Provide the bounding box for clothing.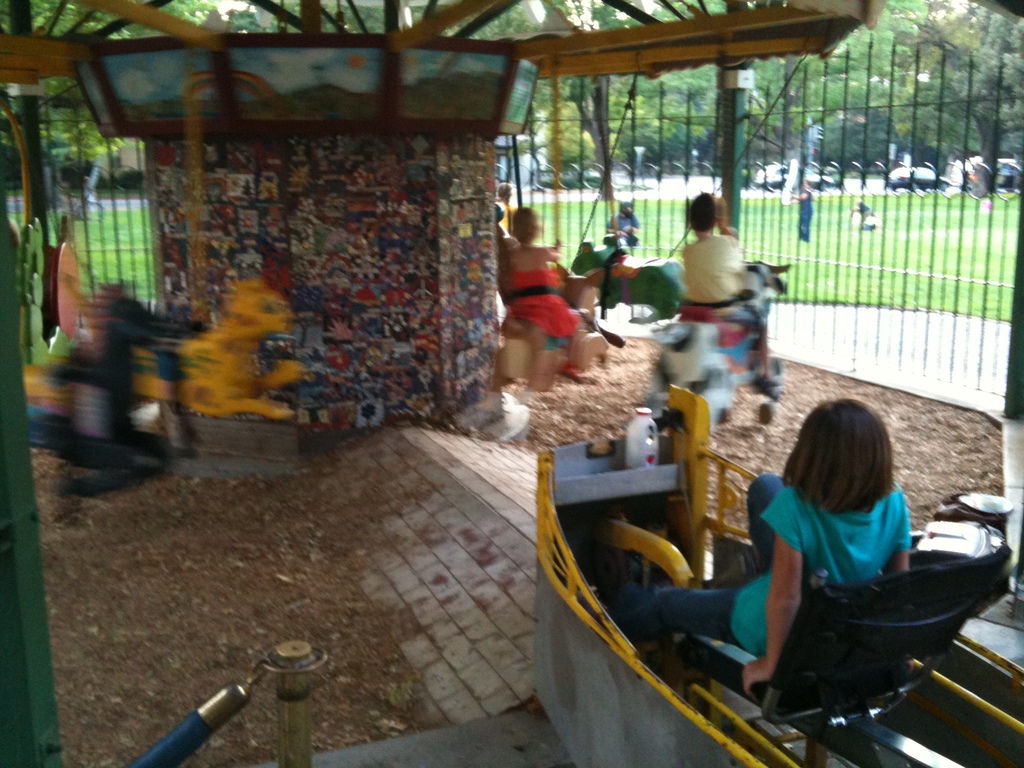
pyautogui.locateOnScreen(728, 484, 913, 658).
